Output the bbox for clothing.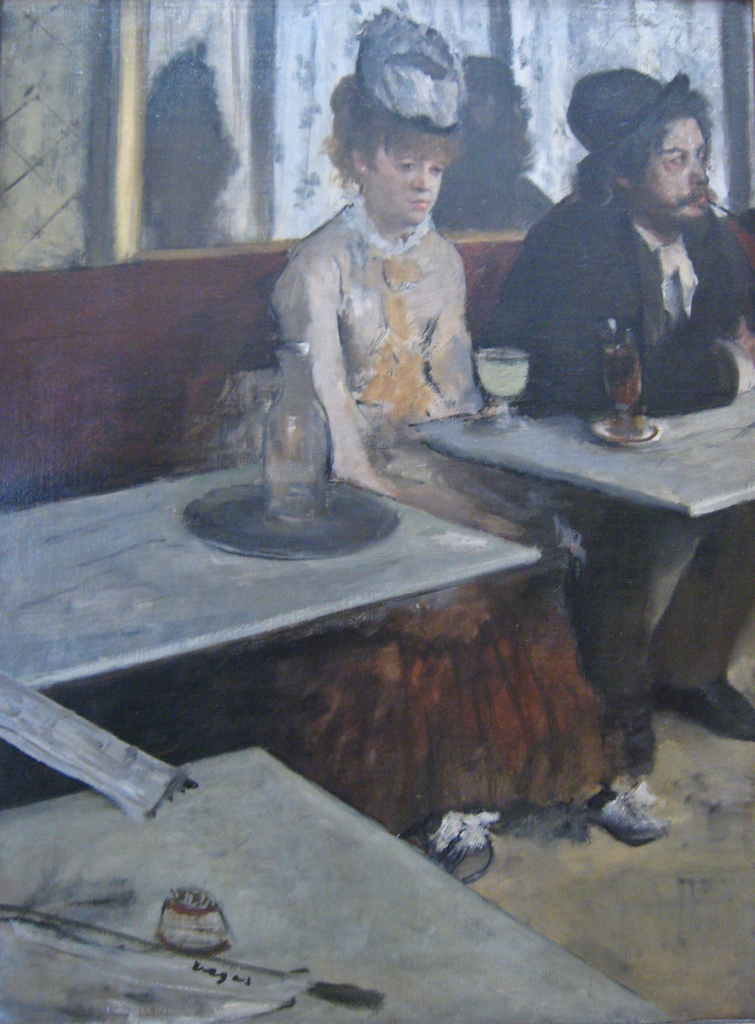
bbox=[482, 181, 754, 701].
